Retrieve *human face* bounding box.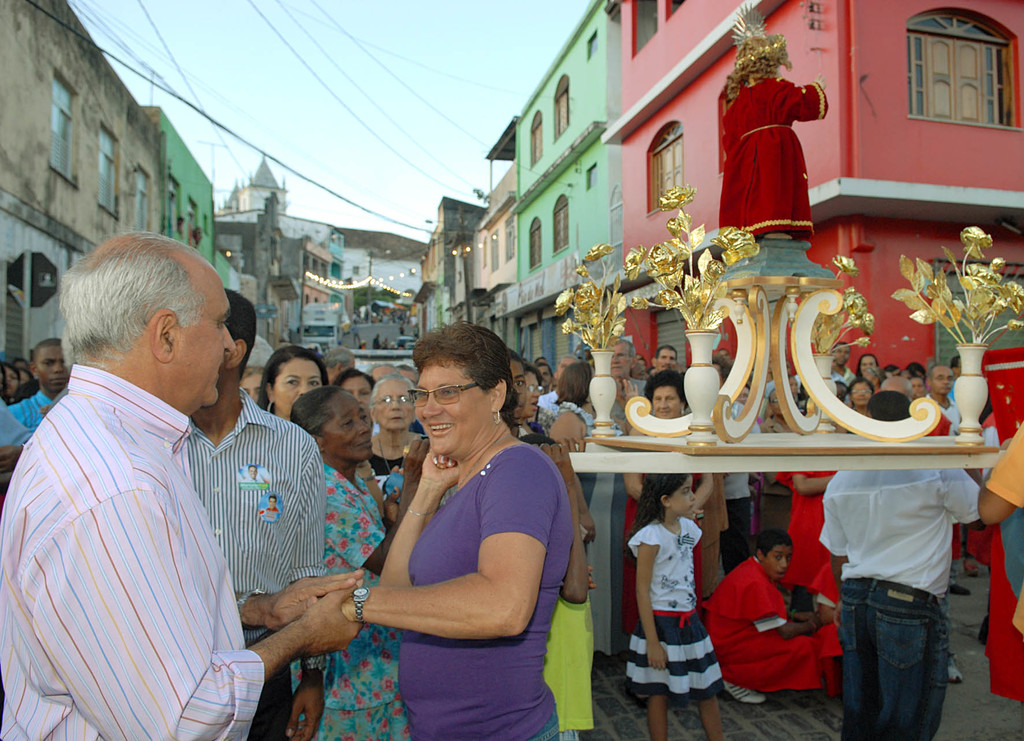
Bounding box: left=860, top=353, right=873, bottom=379.
